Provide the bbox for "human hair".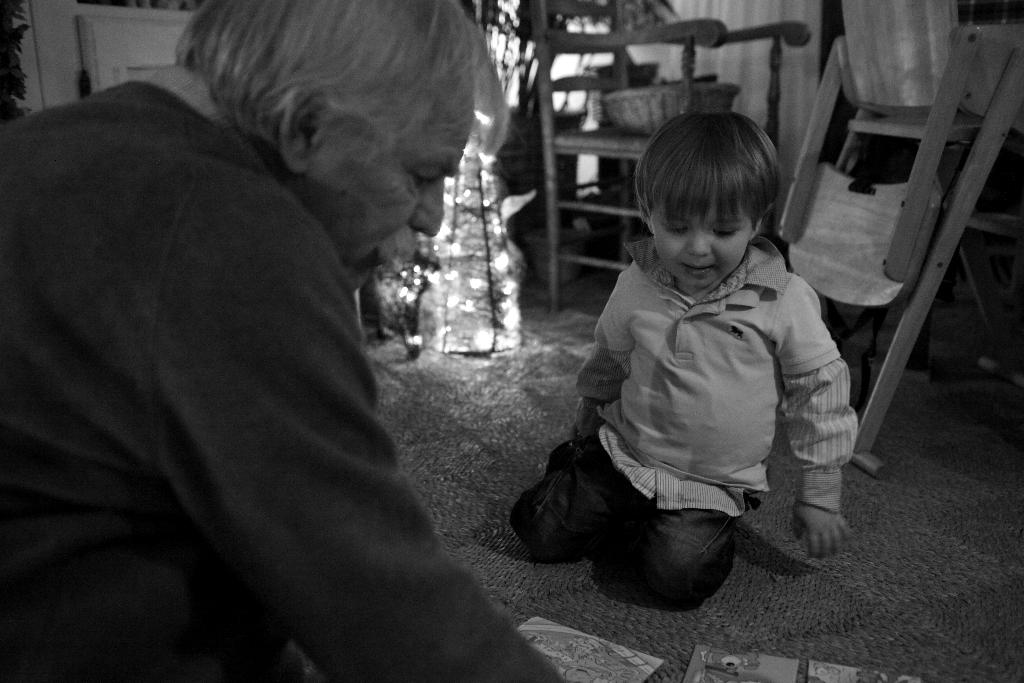
(left=642, top=92, right=778, bottom=254).
